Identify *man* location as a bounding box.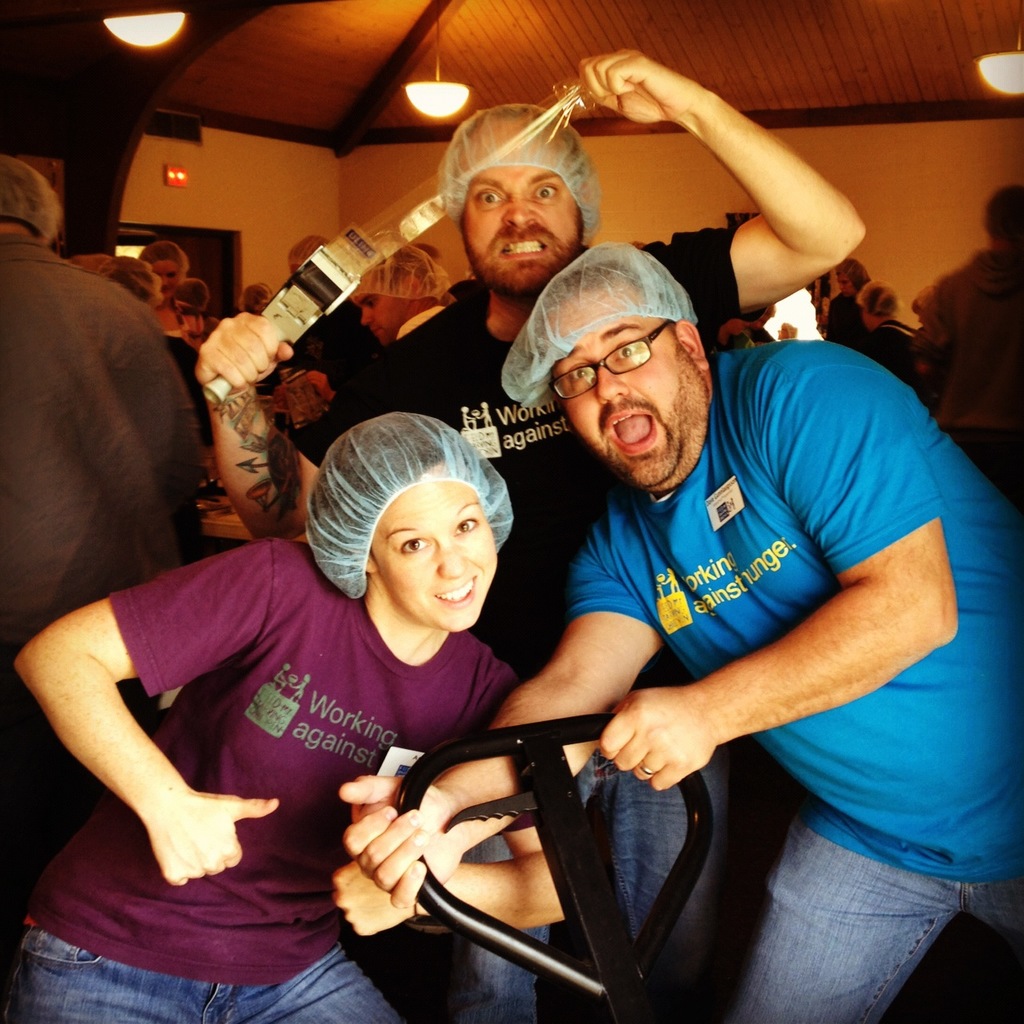
189,36,864,1023.
